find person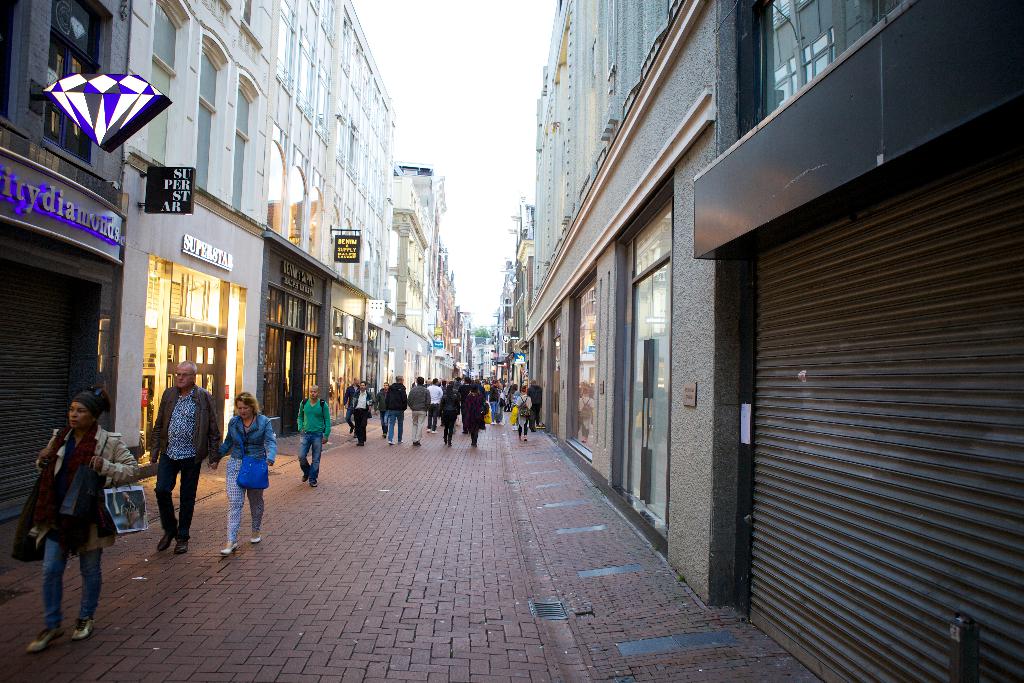
select_region(407, 375, 424, 443)
